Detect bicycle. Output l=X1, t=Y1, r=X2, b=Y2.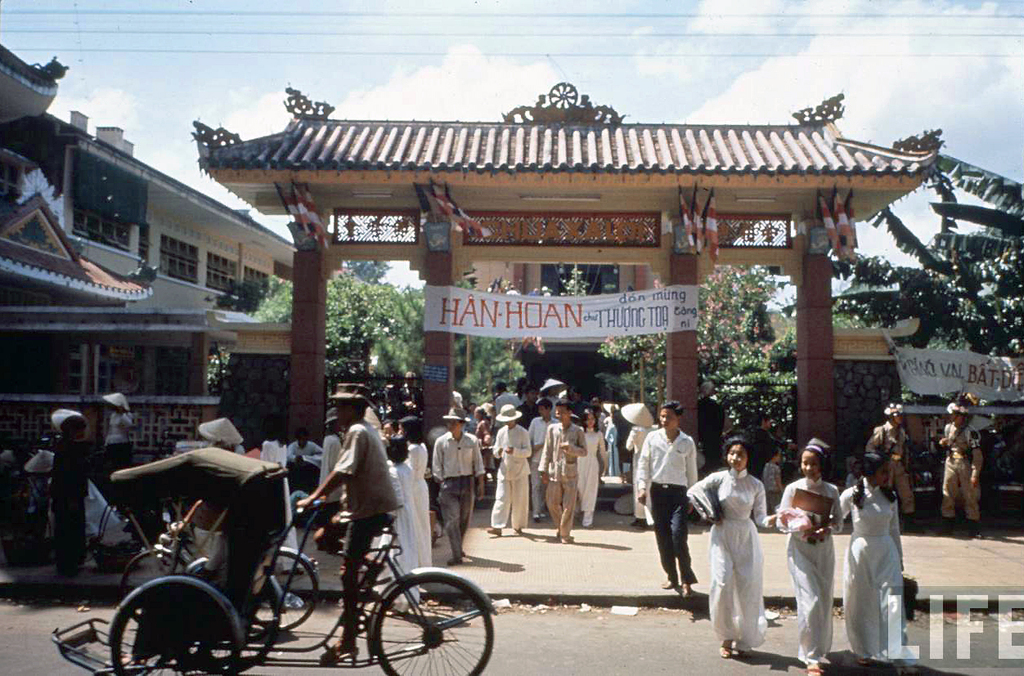
l=48, t=446, r=498, b=674.
